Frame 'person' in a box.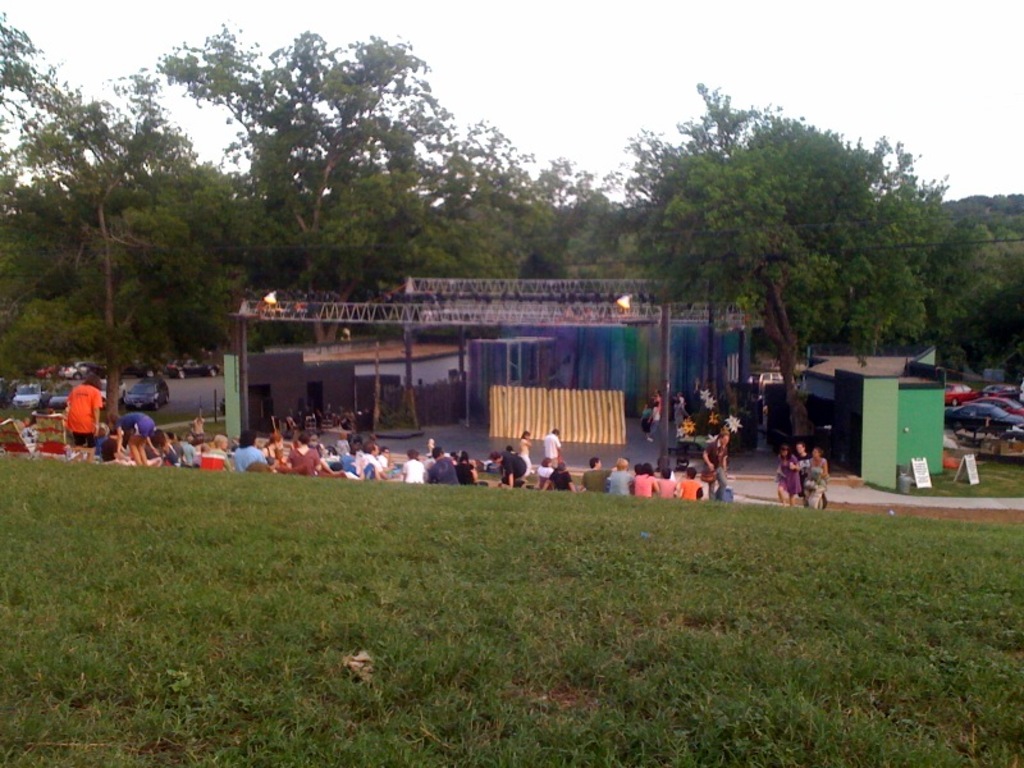
257:434:276:475.
